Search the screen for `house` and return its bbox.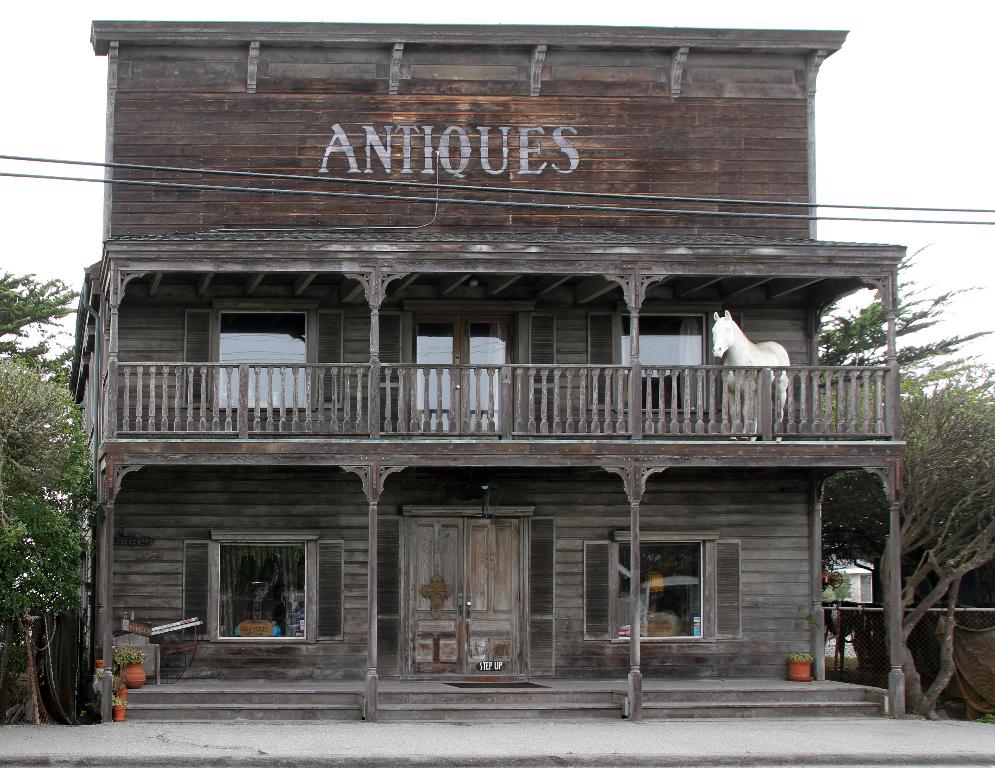
Found: [71, 27, 910, 716].
